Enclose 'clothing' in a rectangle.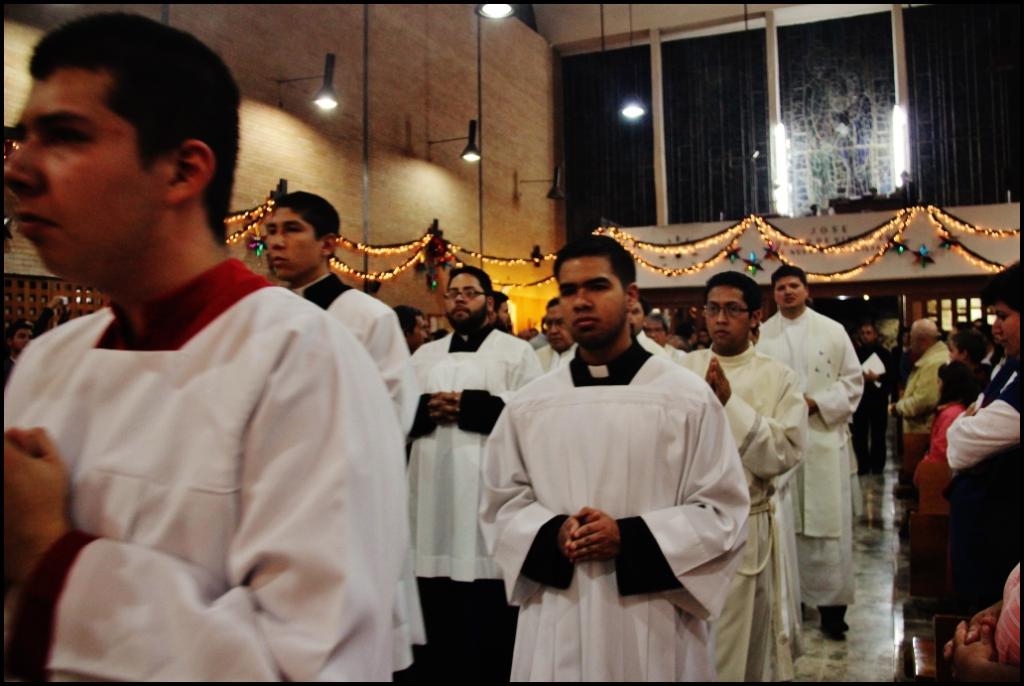
<region>951, 366, 1023, 612</region>.
